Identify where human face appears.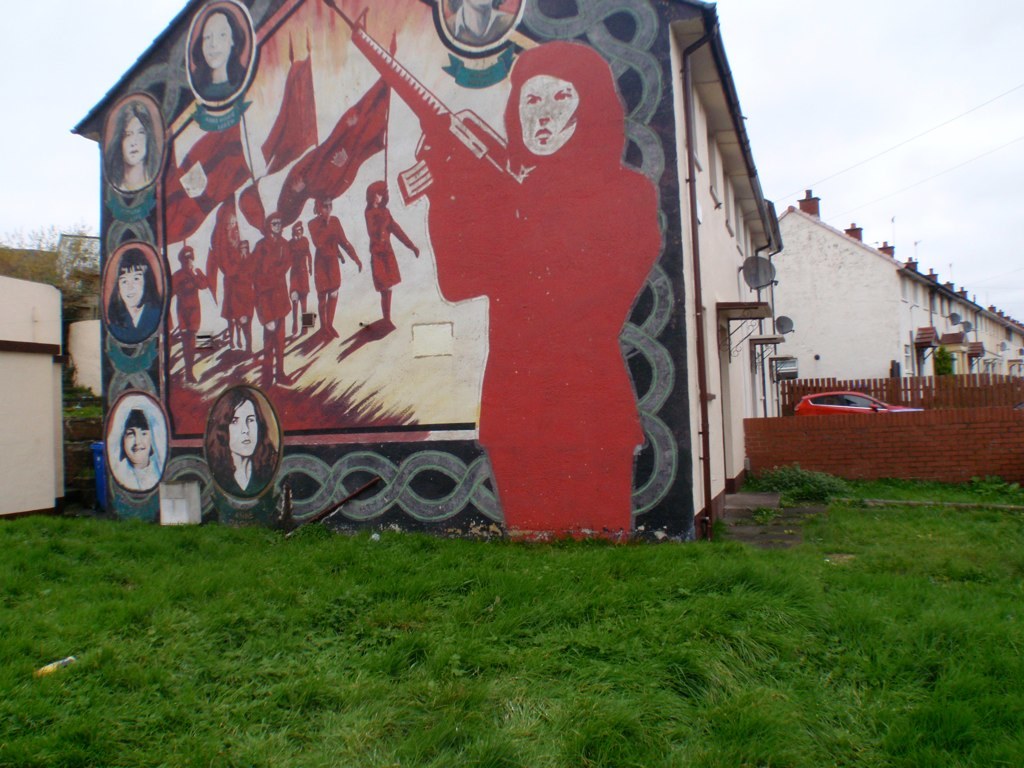
Appears at crop(319, 190, 334, 219).
